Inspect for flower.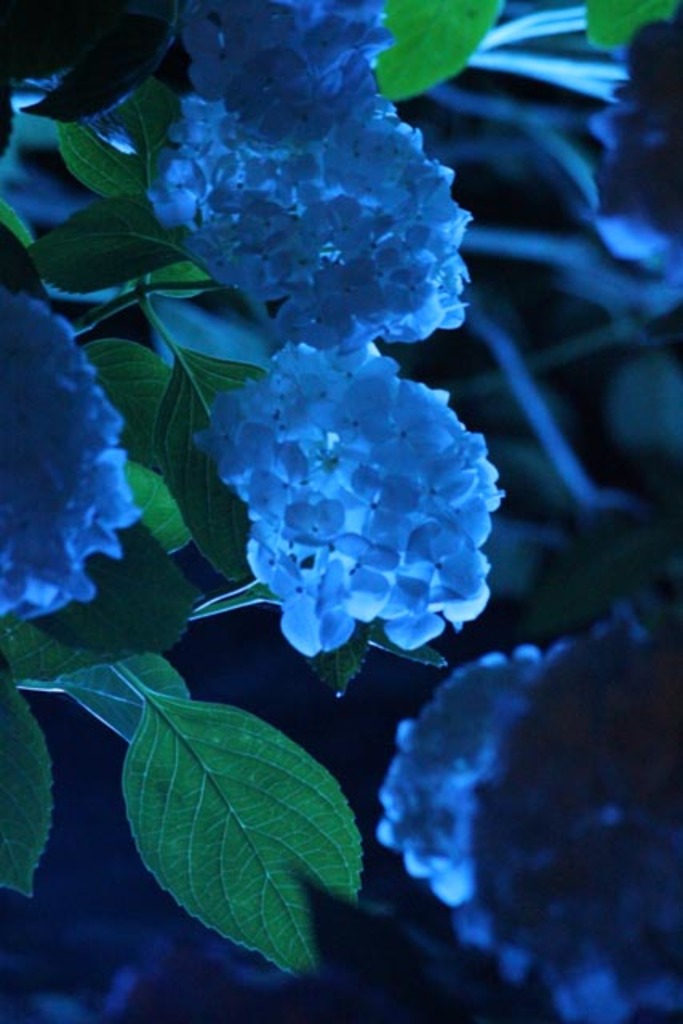
Inspection: [left=163, top=0, right=395, bottom=149].
